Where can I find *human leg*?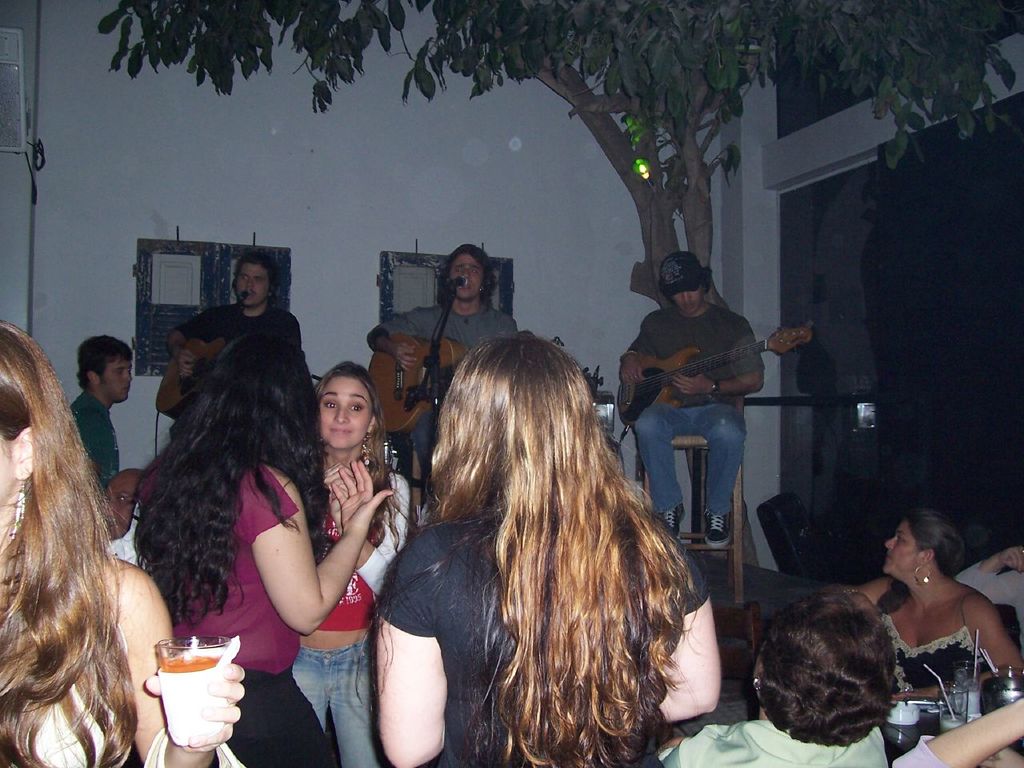
You can find it at locate(634, 402, 684, 534).
